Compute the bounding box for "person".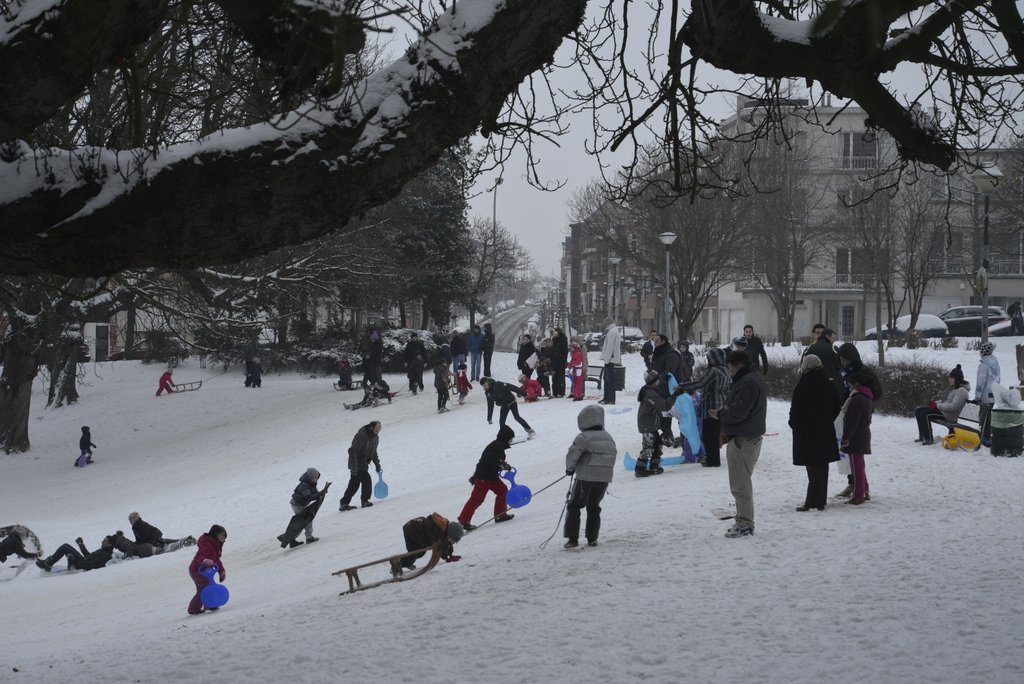
bbox(466, 323, 486, 380).
